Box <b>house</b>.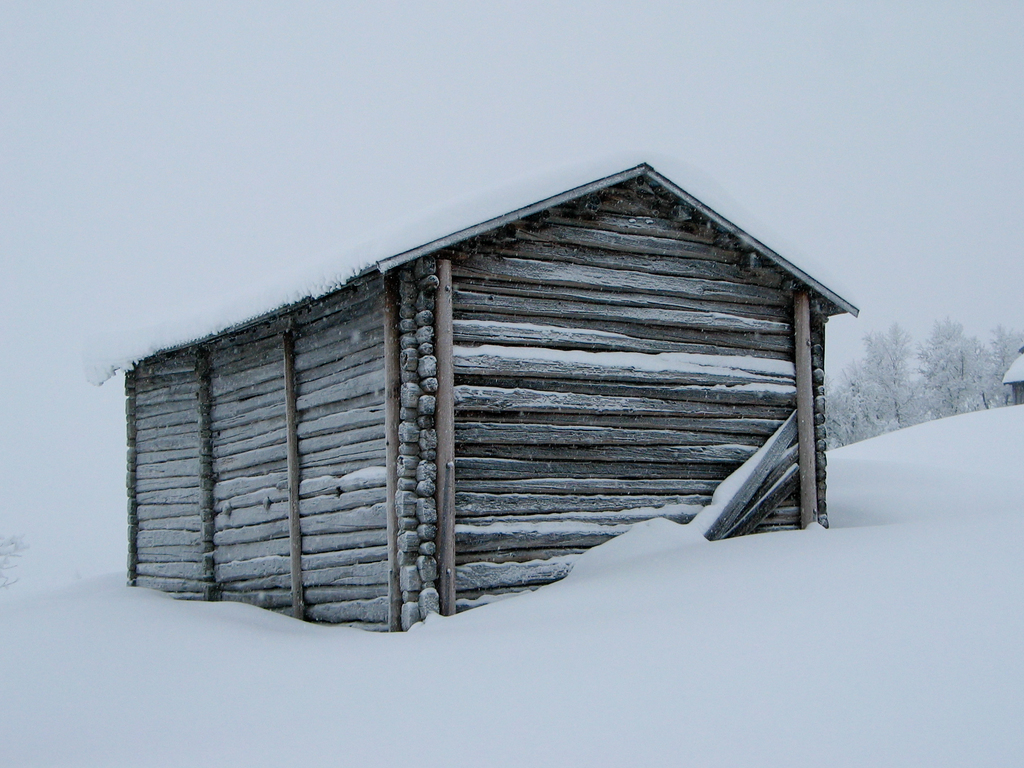
x1=93, y1=138, x2=858, y2=642.
